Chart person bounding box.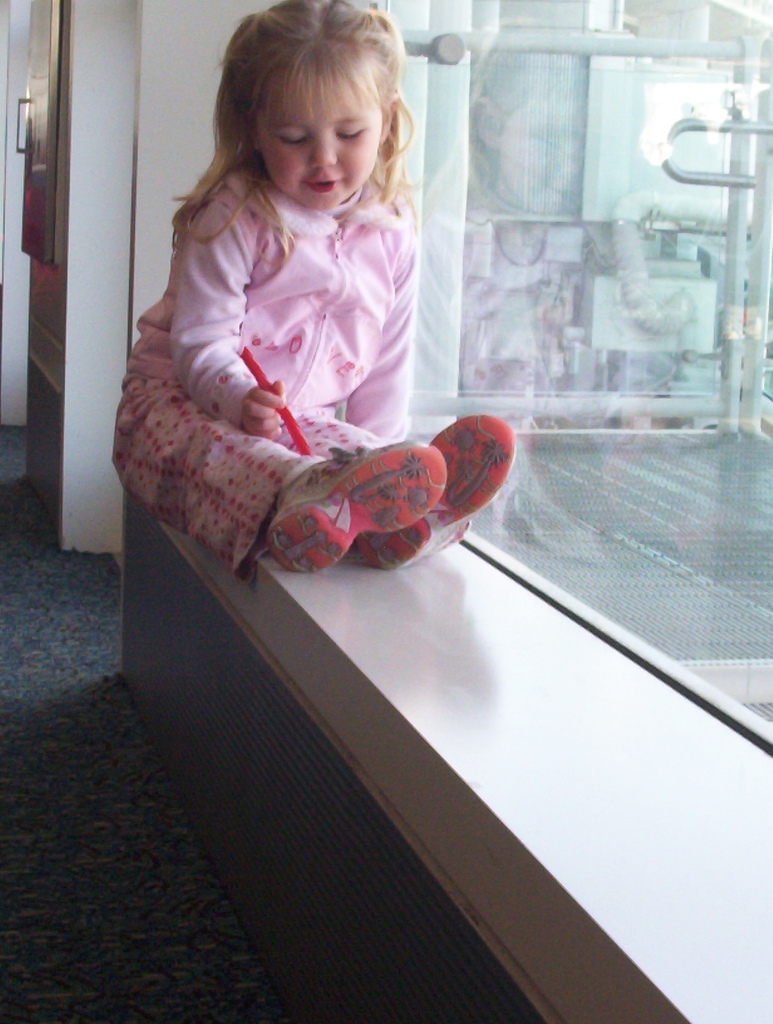
Charted: select_region(116, 26, 466, 560).
